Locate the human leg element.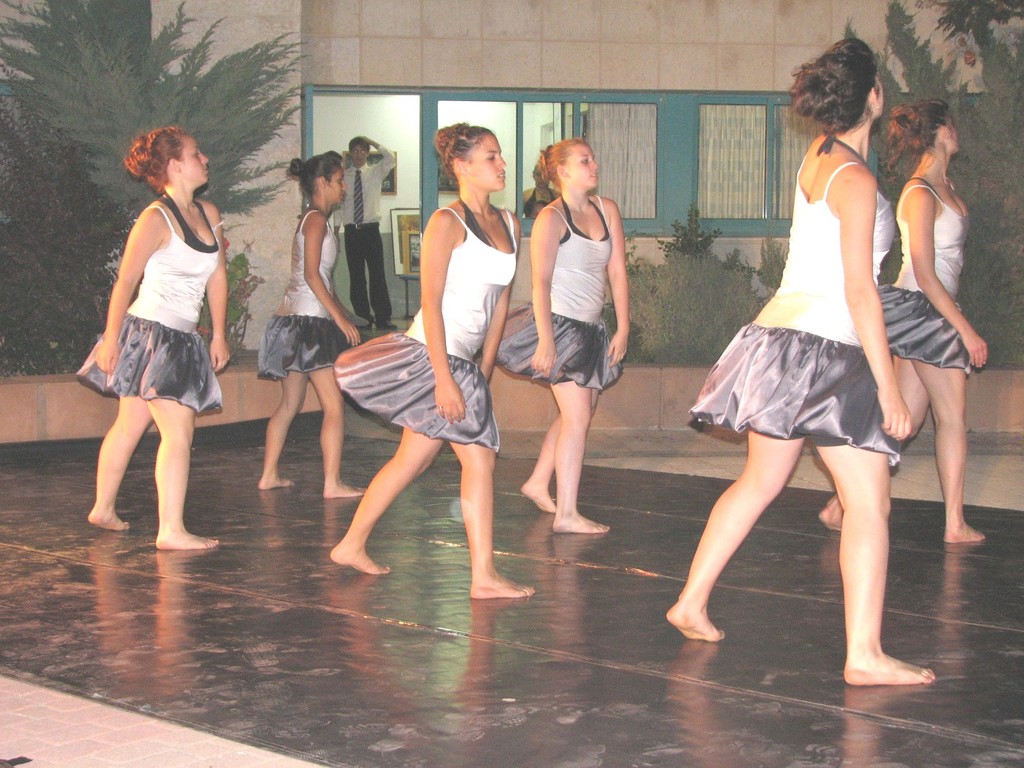
Element bbox: box=[814, 336, 933, 691].
